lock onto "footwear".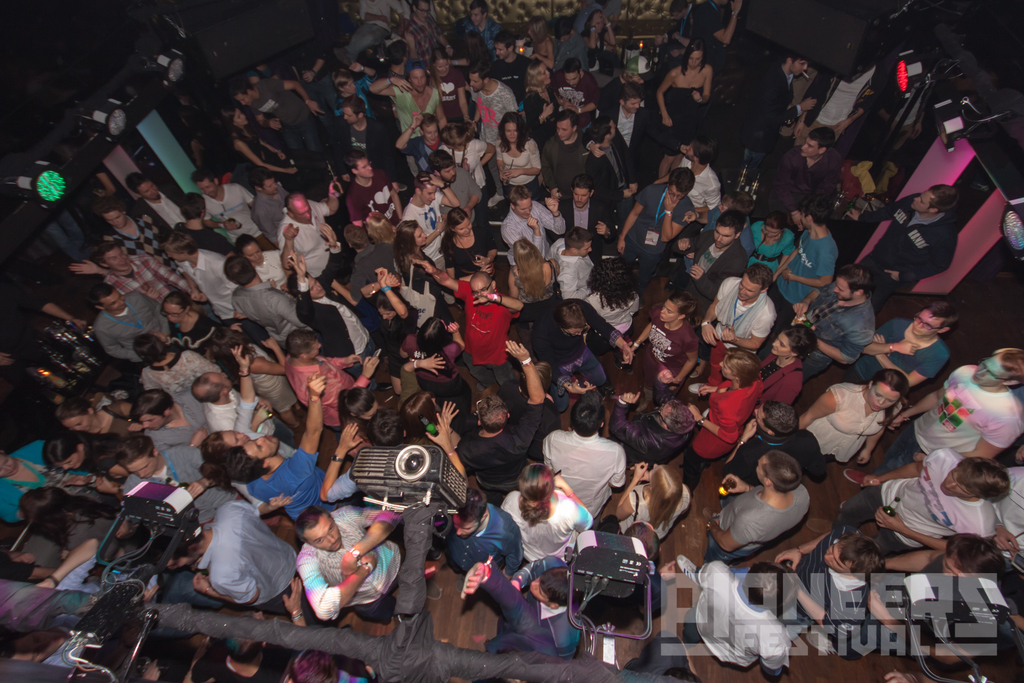
Locked: [left=399, top=182, right=406, bottom=190].
